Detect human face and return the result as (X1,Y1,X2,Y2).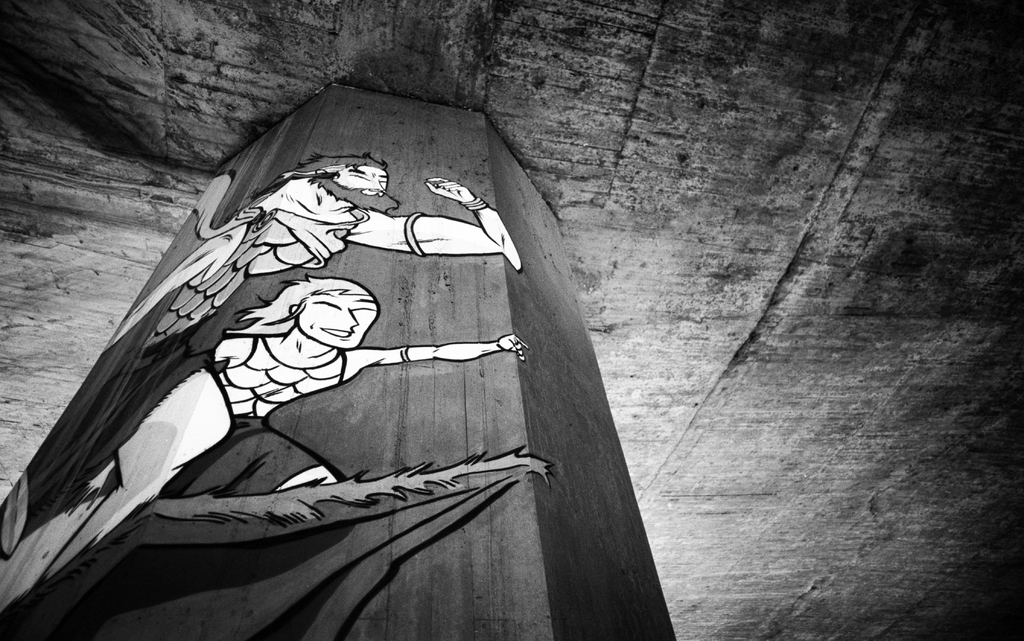
(307,286,381,350).
